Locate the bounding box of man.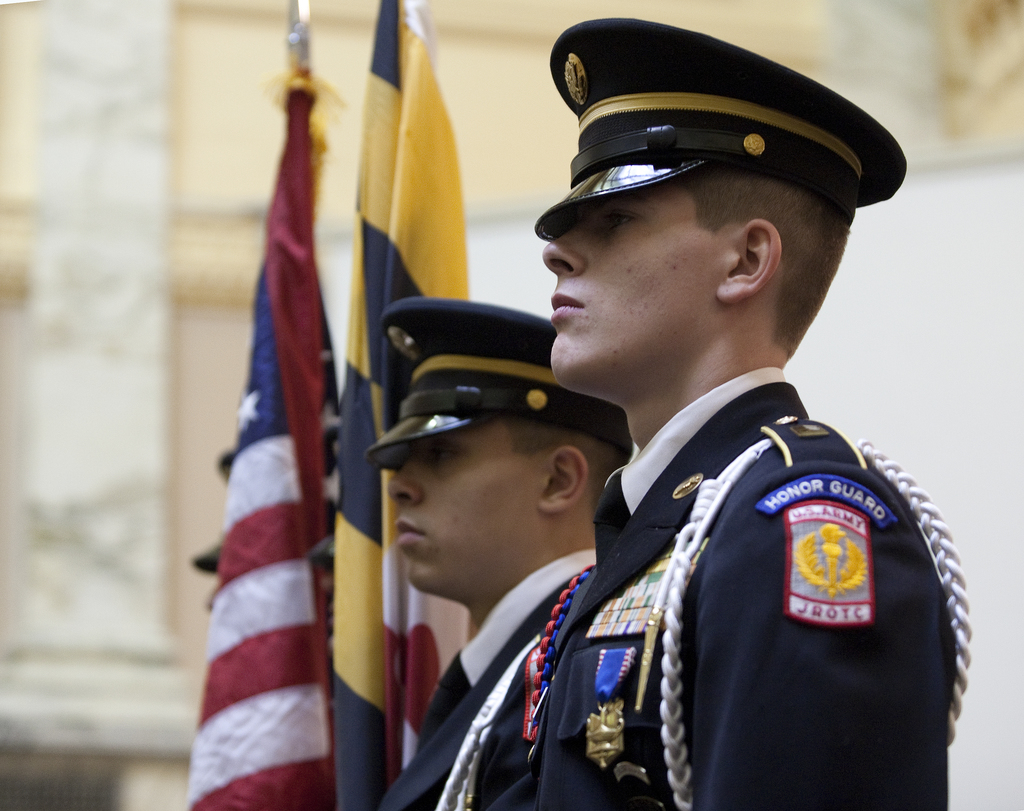
Bounding box: <box>365,288,650,810</box>.
